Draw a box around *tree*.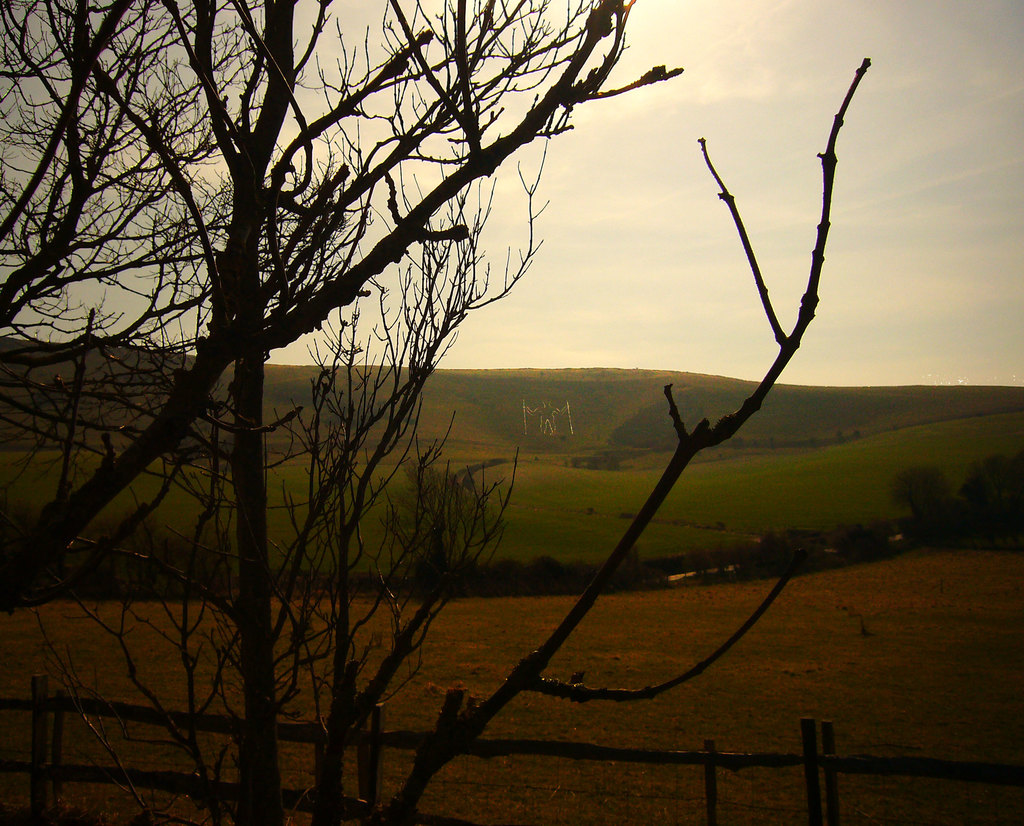
l=0, t=0, r=678, b=595.
